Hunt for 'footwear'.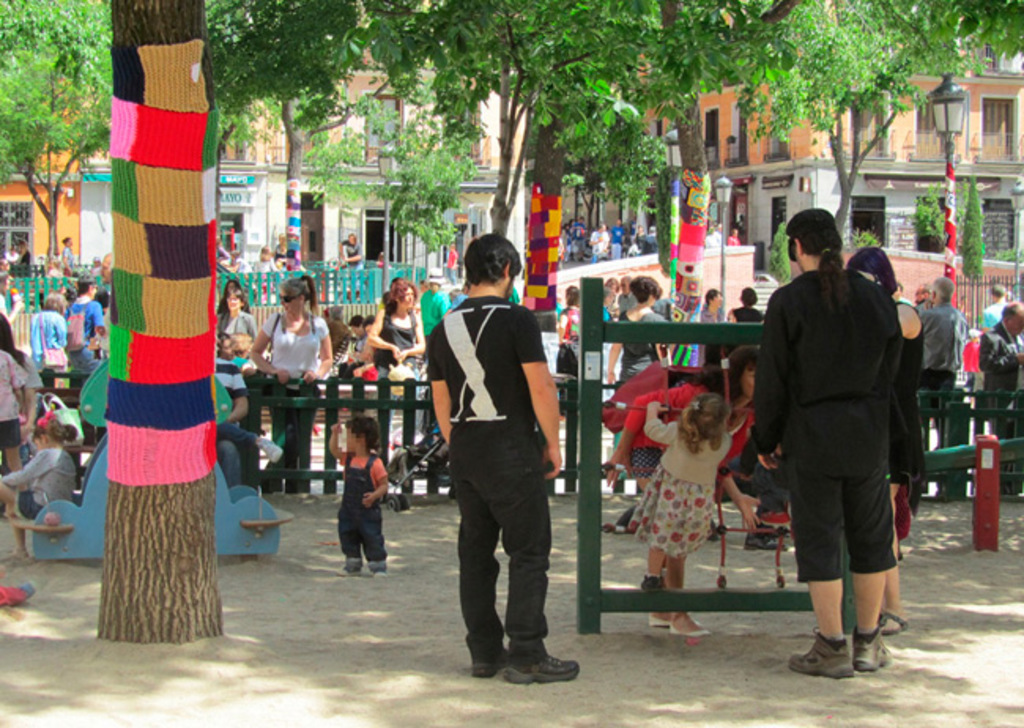
Hunted down at 372 566 391 583.
